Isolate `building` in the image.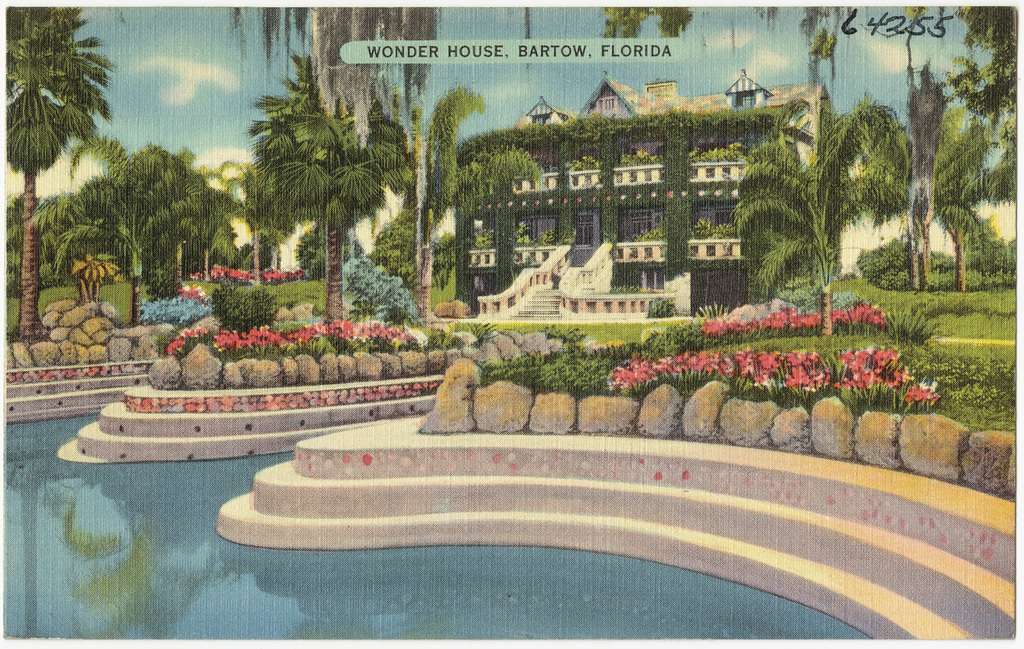
Isolated region: BBox(459, 68, 838, 315).
